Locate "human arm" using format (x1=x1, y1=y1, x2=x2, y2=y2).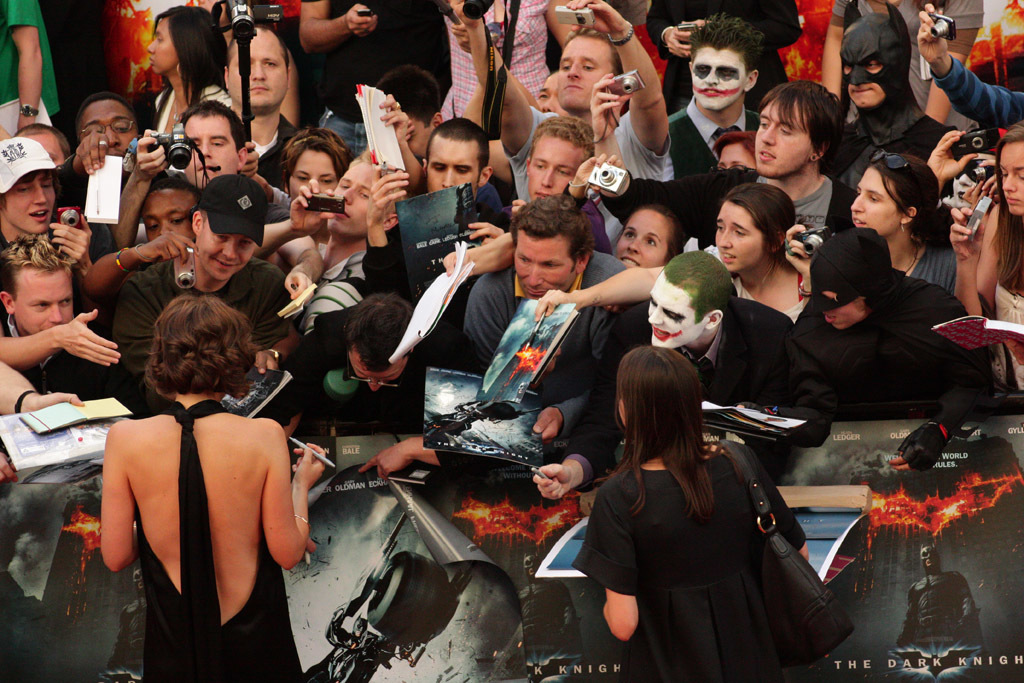
(x1=529, y1=246, x2=710, y2=326).
